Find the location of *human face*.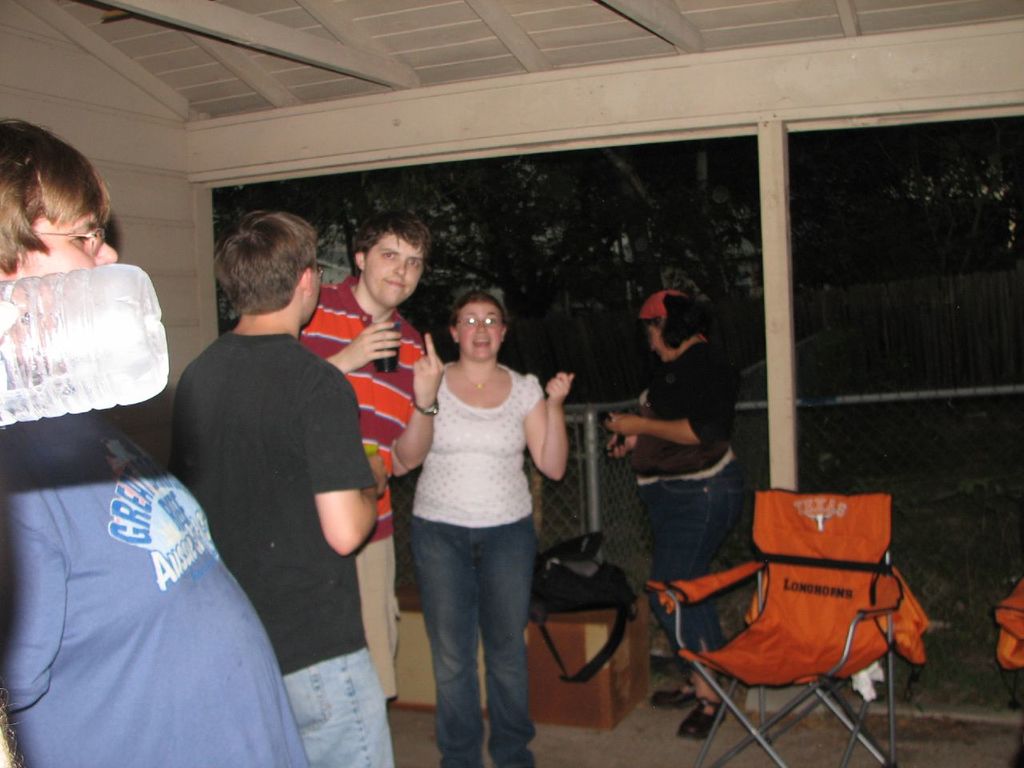
Location: 365,235,423,306.
